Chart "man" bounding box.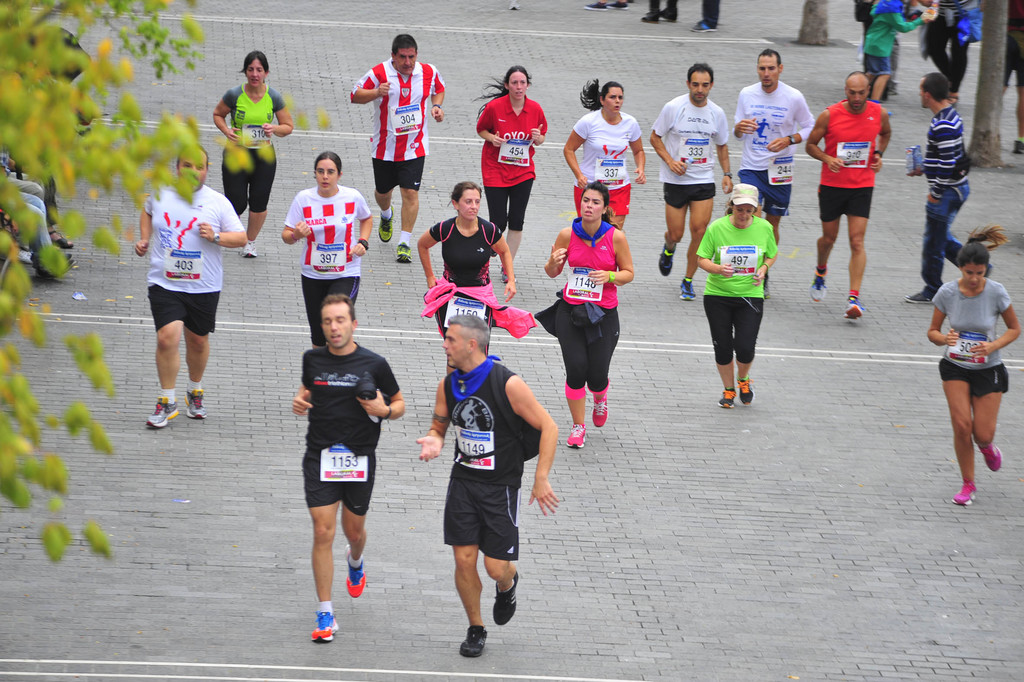
Charted: (346,35,446,262).
